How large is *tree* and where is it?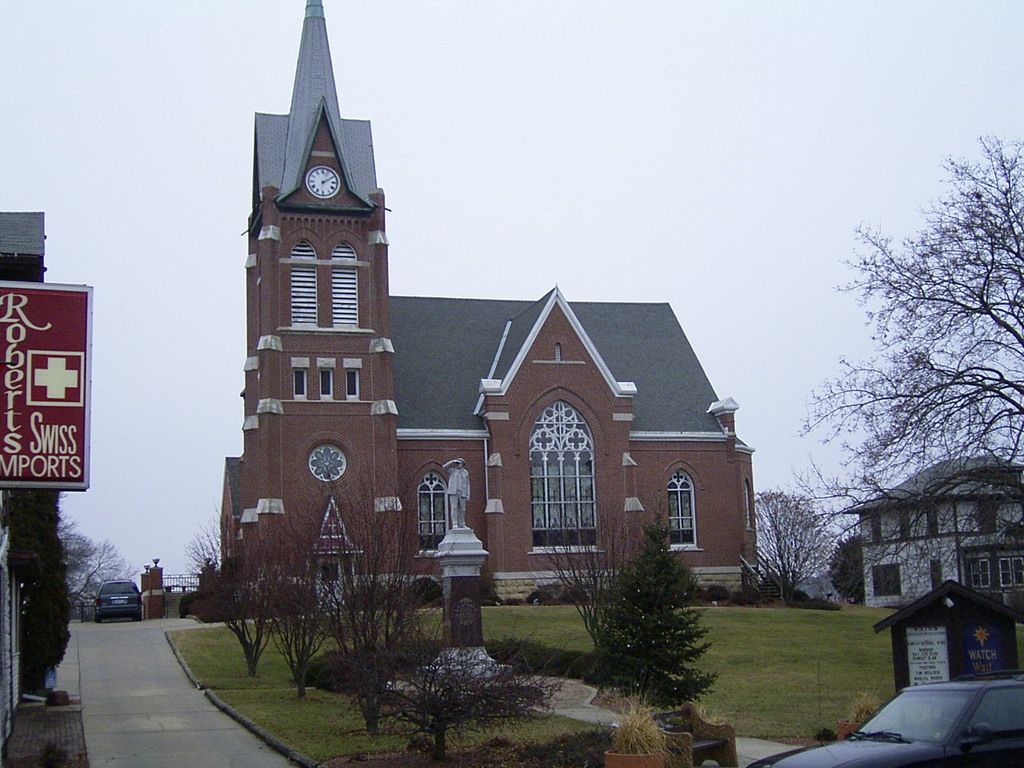
Bounding box: bbox=(584, 502, 709, 717).
